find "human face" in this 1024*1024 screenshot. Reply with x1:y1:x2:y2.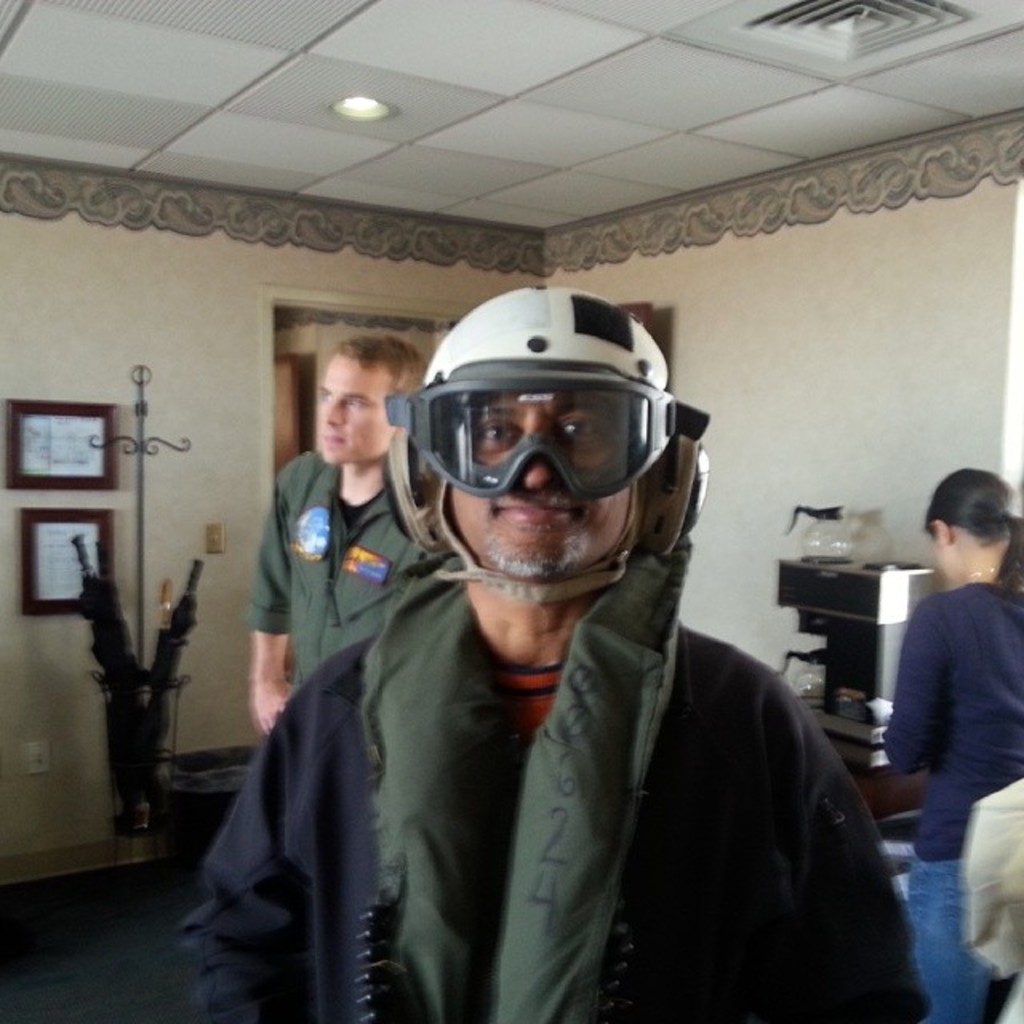
312:352:390:470.
